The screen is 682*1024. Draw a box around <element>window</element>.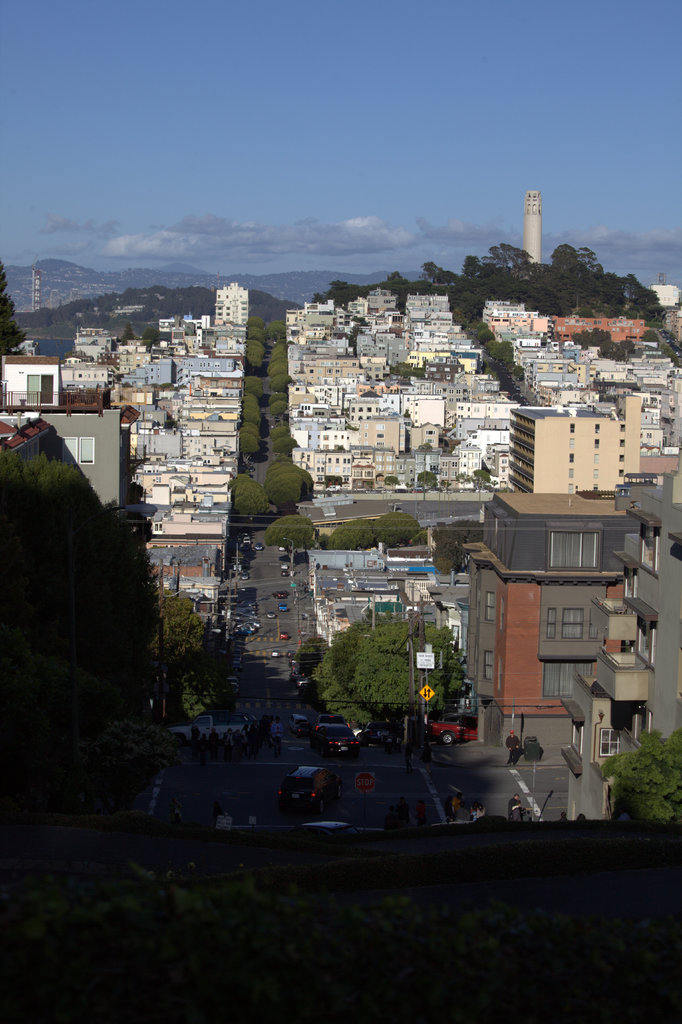
x1=482 y1=597 x2=510 y2=623.
